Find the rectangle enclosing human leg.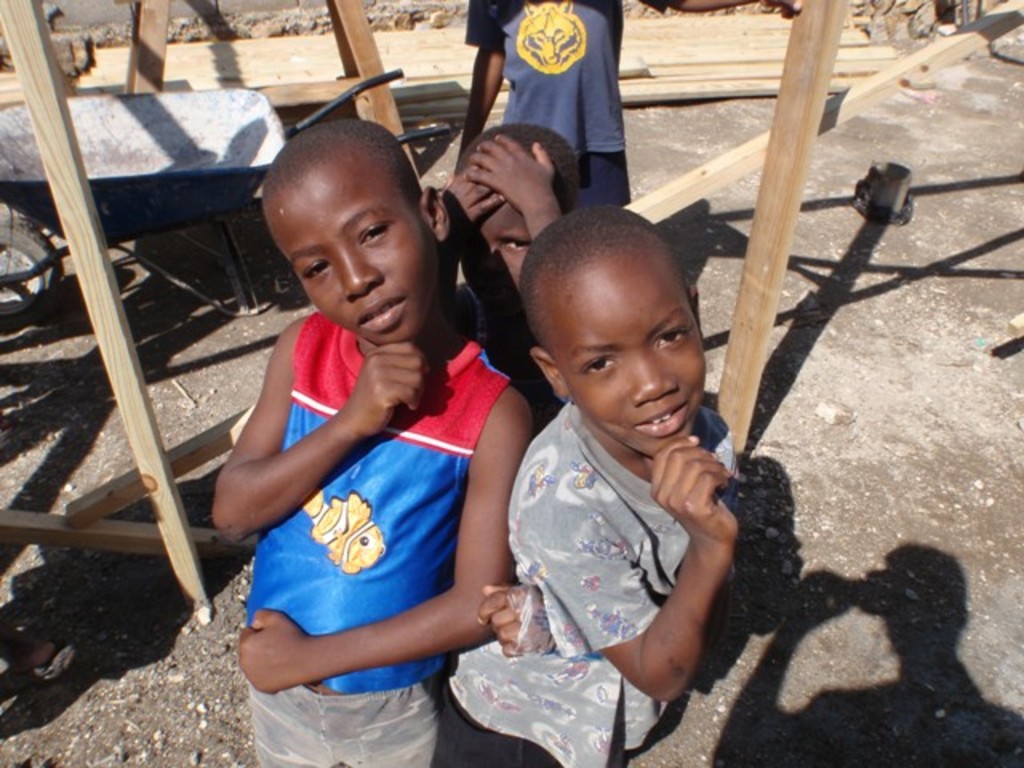
x1=322, y1=680, x2=446, y2=766.
